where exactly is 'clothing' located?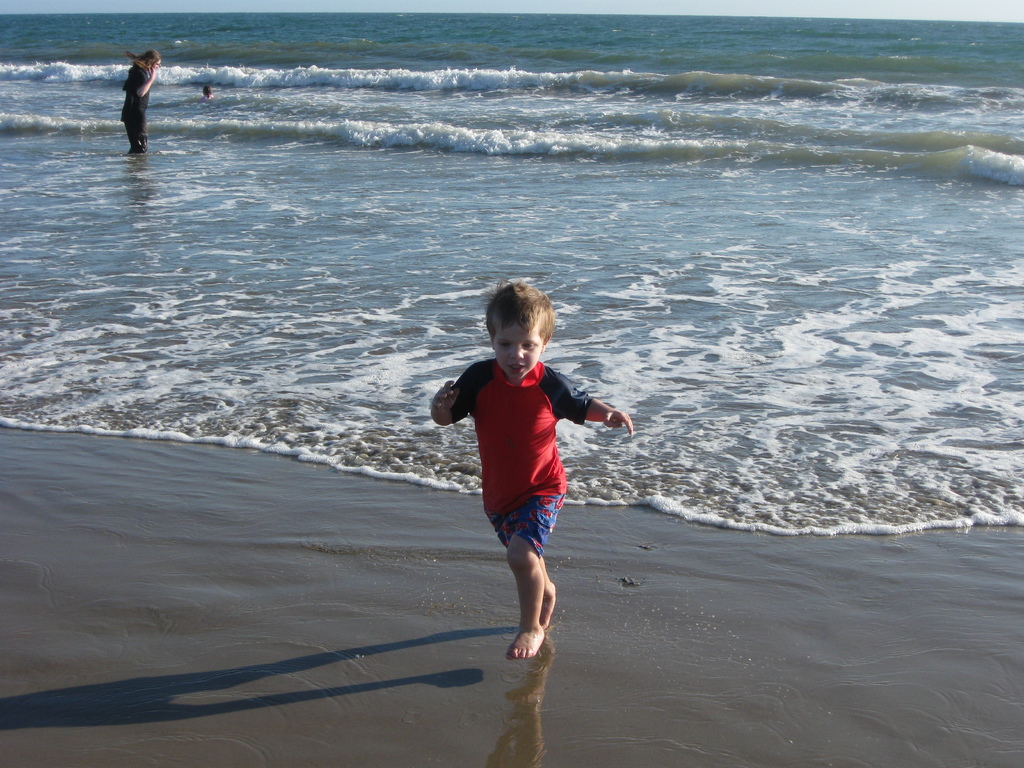
Its bounding box is [119,60,150,157].
